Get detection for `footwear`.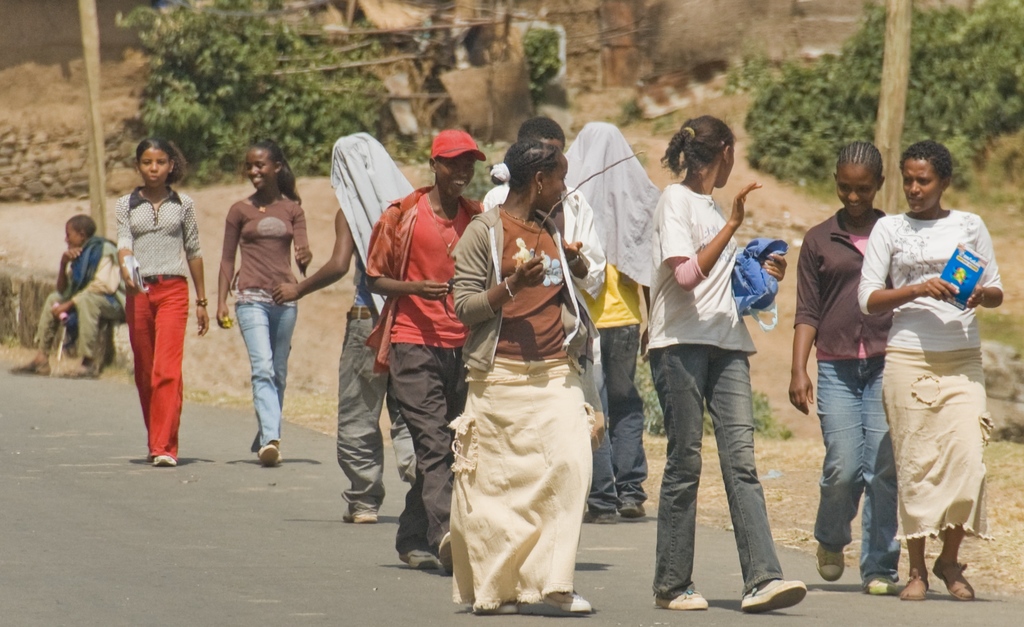
Detection: [902, 573, 930, 599].
